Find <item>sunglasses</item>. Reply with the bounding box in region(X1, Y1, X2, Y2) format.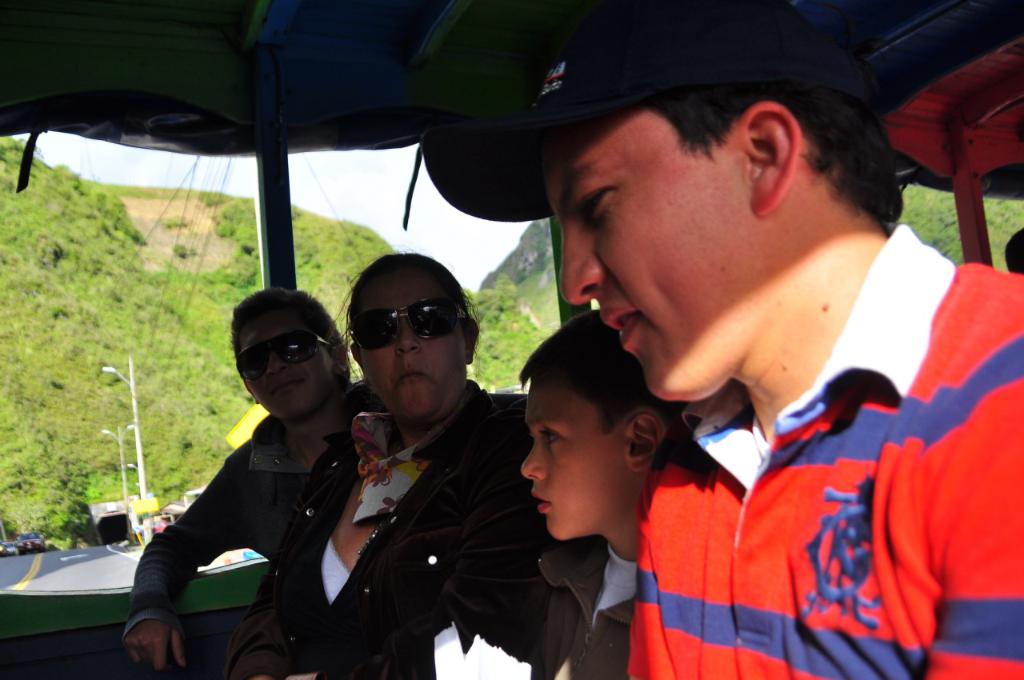
region(347, 300, 474, 354).
